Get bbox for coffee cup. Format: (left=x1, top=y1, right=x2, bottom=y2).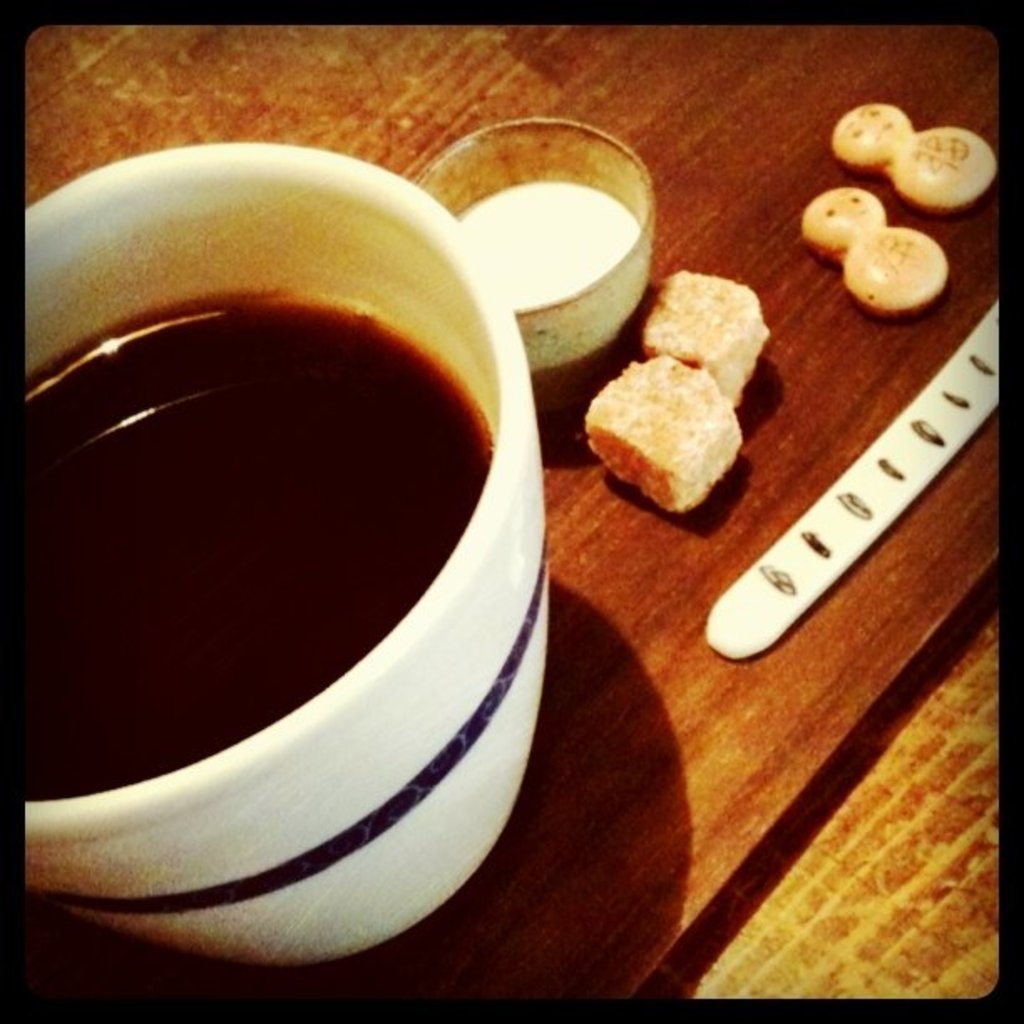
(left=12, top=142, right=549, bottom=975).
